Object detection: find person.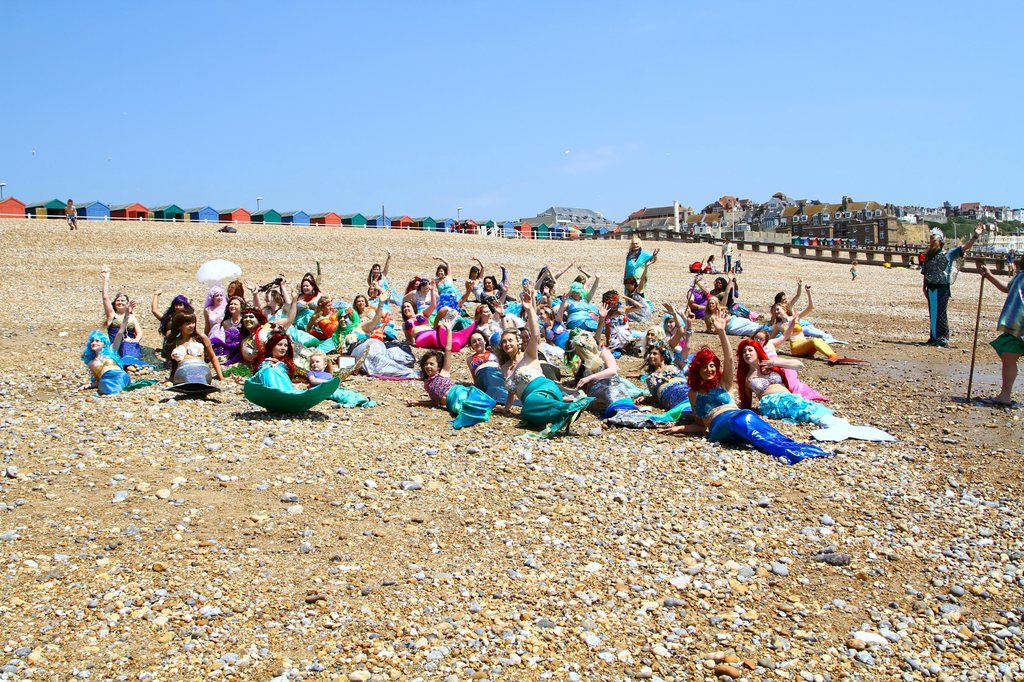
select_region(540, 257, 573, 302).
